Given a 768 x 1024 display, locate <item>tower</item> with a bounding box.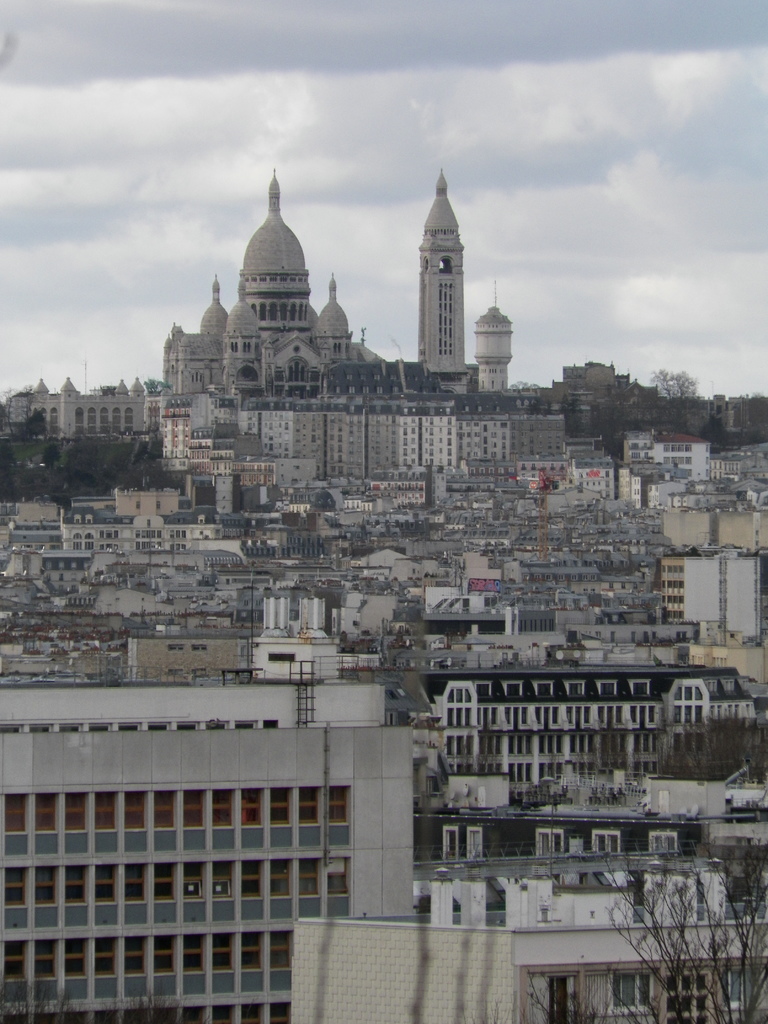
Located: 472/318/499/395.
